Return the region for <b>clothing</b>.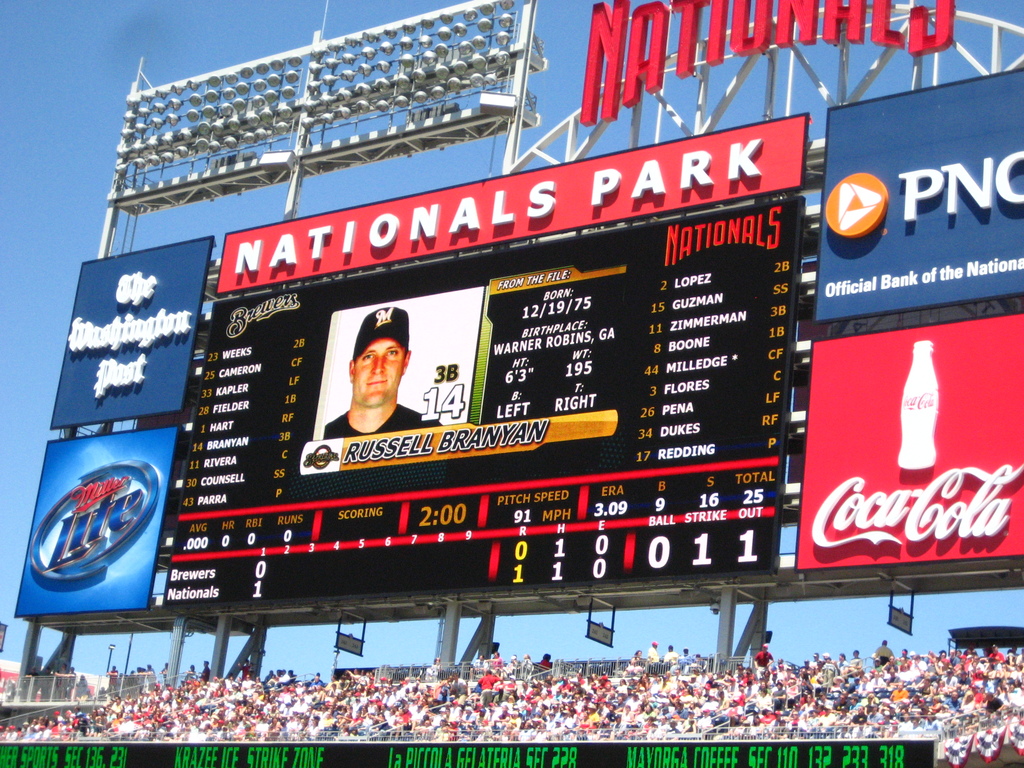
pyautogui.locateOnScreen(324, 404, 441, 438).
